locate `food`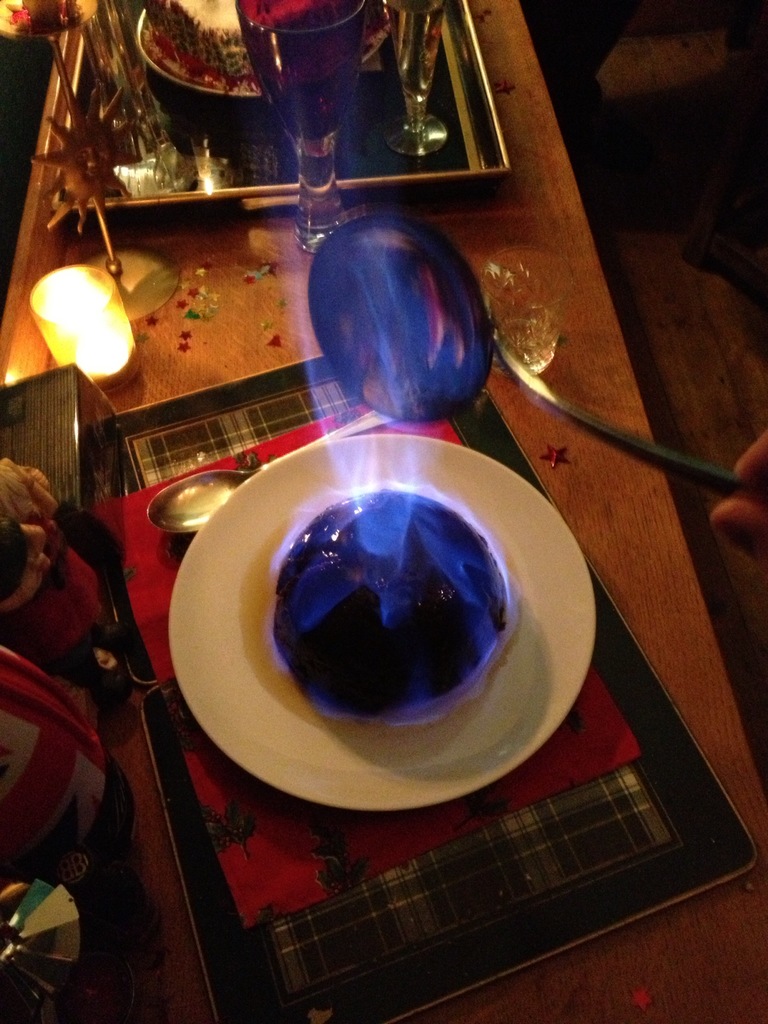
crop(233, 438, 546, 759)
